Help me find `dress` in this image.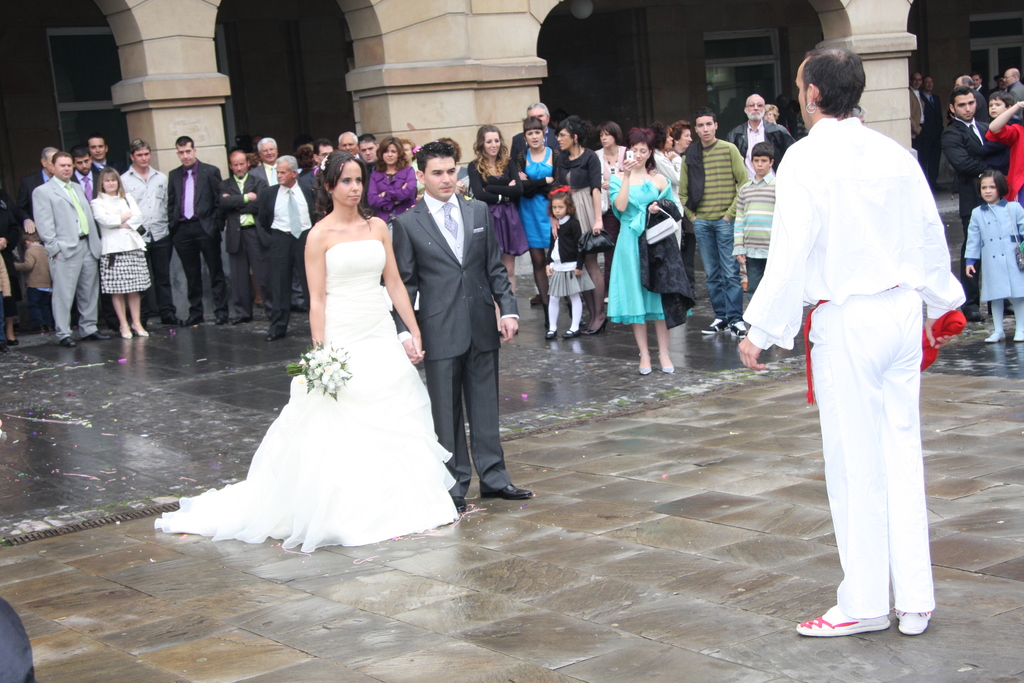
Found it: 154, 240, 460, 555.
